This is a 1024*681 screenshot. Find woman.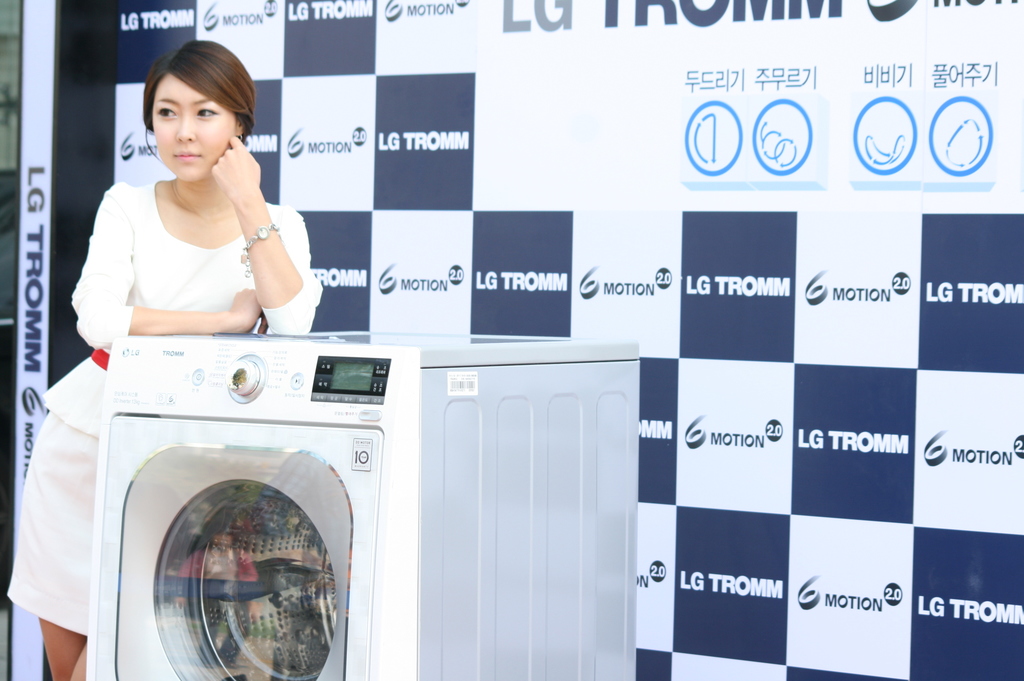
Bounding box: bbox(2, 26, 327, 680).
